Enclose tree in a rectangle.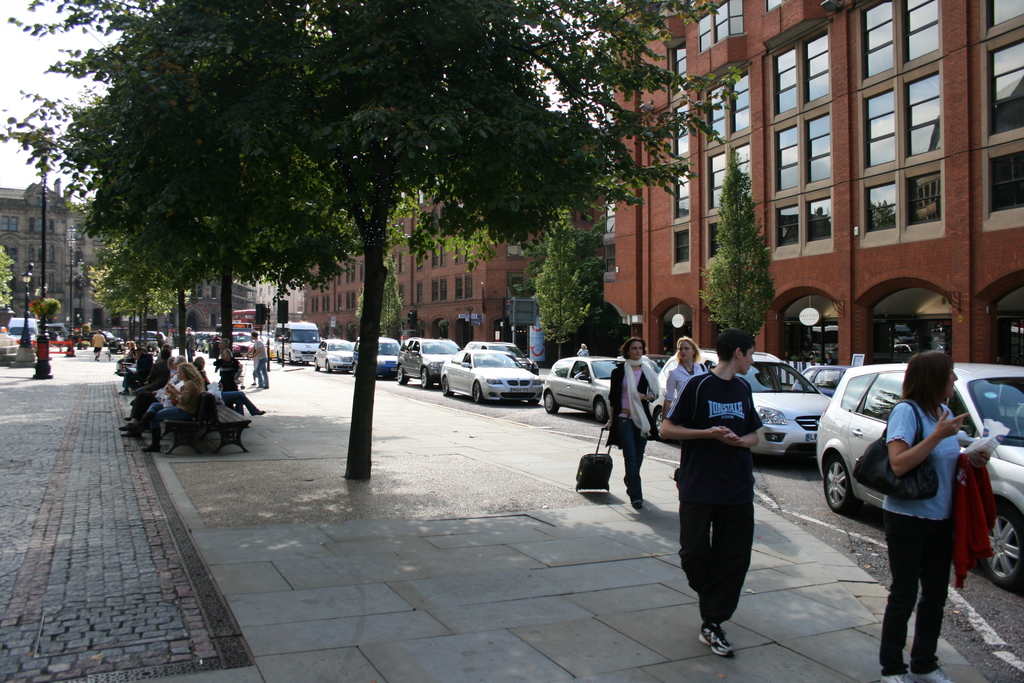
<box>90,234,198,353</box>.
